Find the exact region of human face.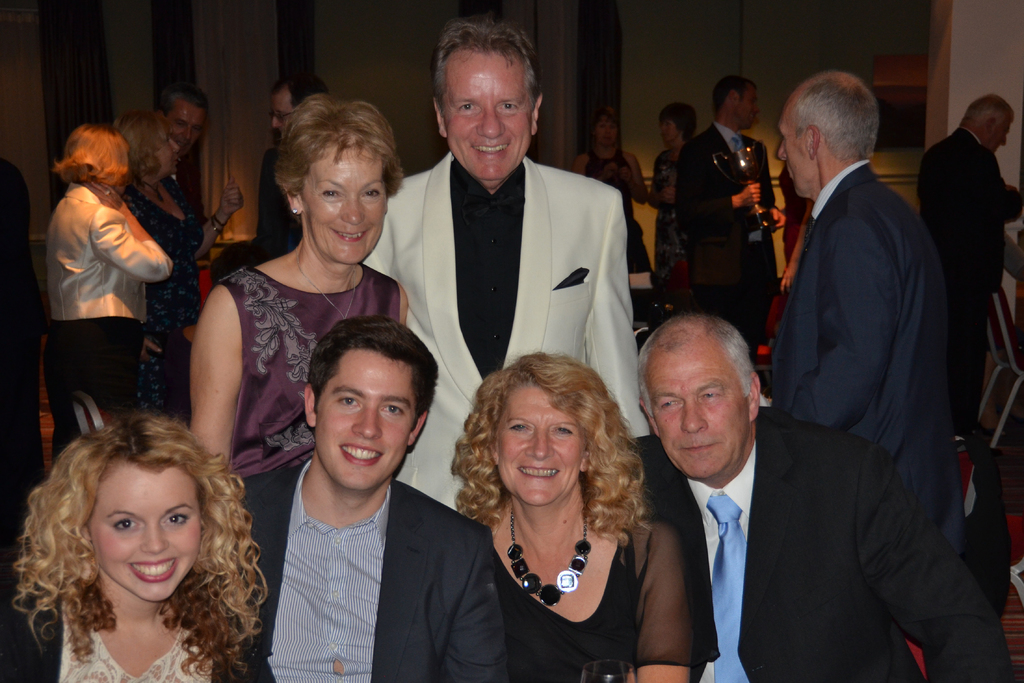
Exact region: box=[986, 120, 1012, 153].
